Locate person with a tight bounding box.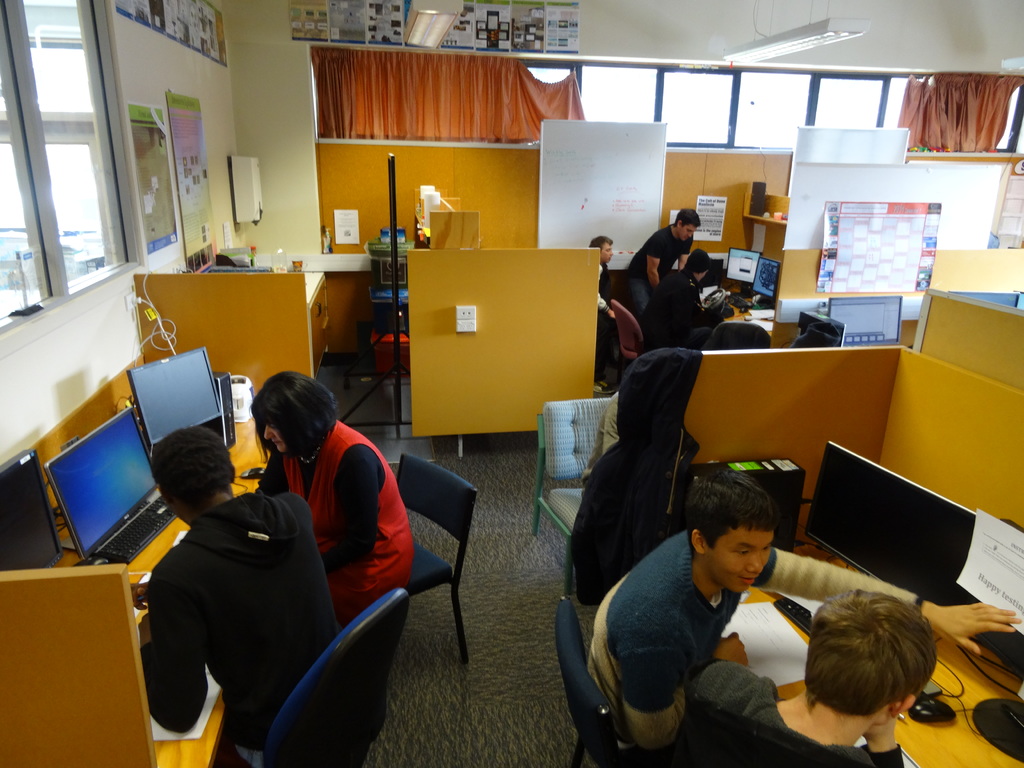
(586,230,612,315).
